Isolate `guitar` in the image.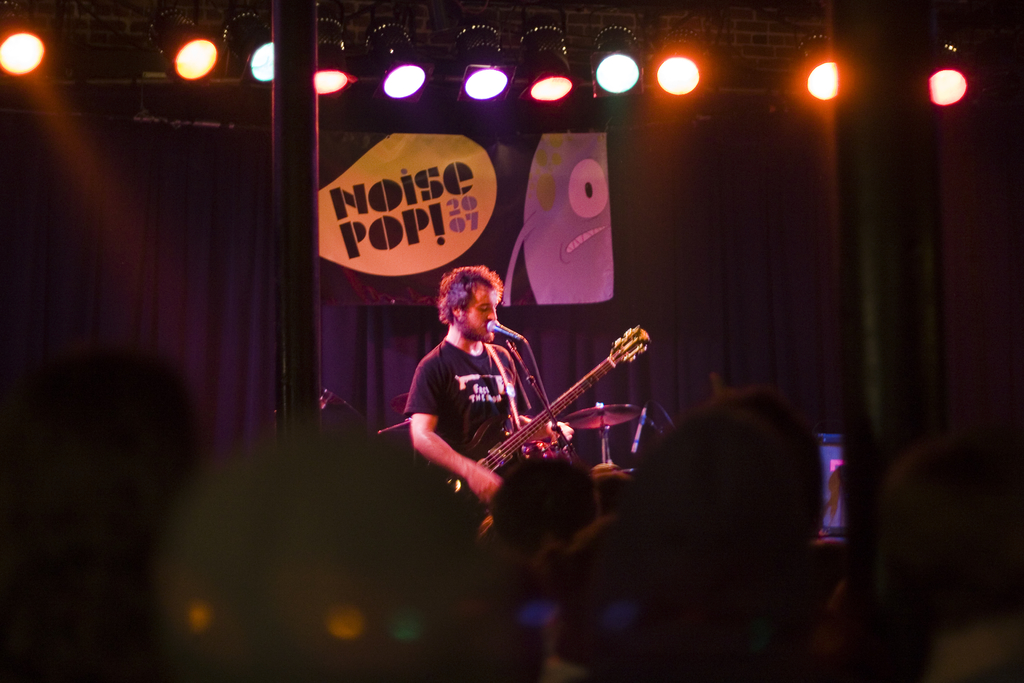
Isolated region: (x1=428, y1=323, x2=649, y2=514).
